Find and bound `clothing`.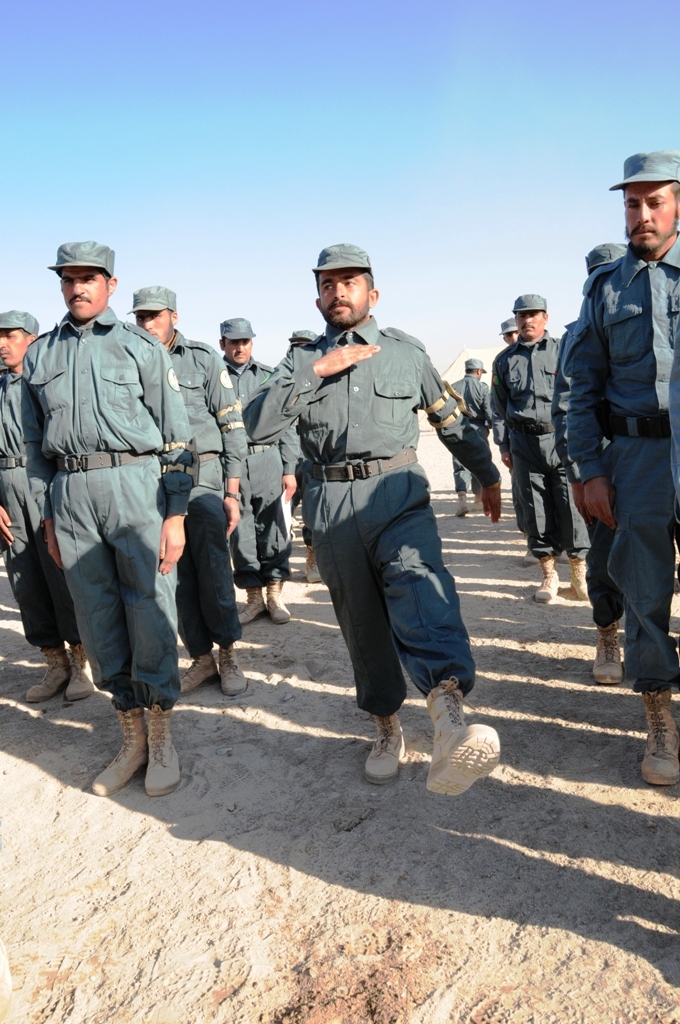
Bound: crop(484, 338, 573, 563).
